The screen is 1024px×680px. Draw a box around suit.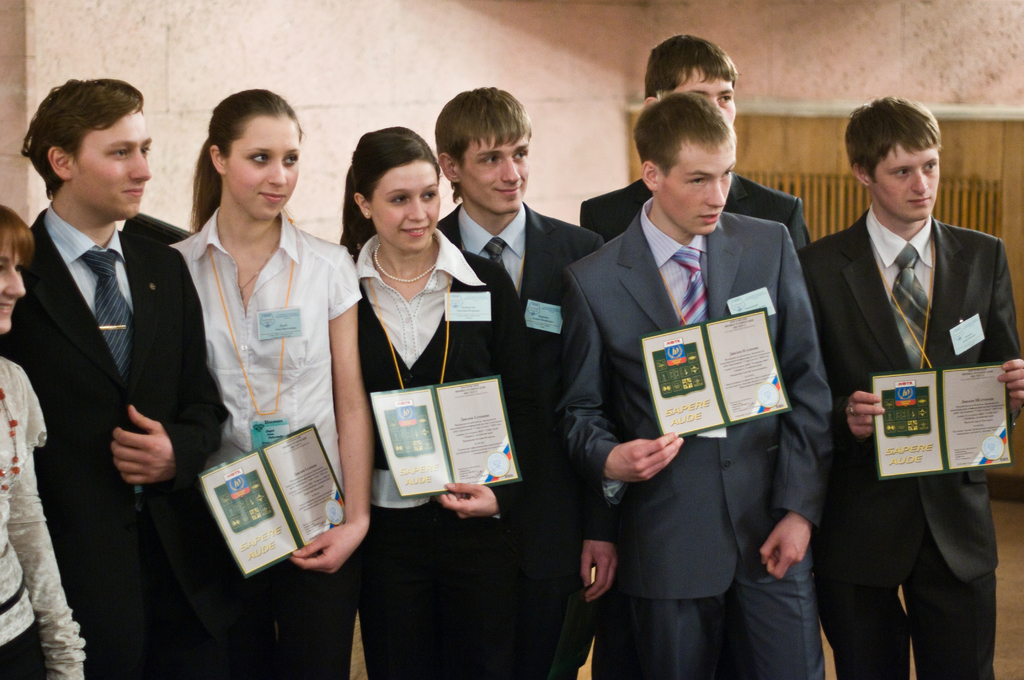
BBox(435, 199, 606, 679).
